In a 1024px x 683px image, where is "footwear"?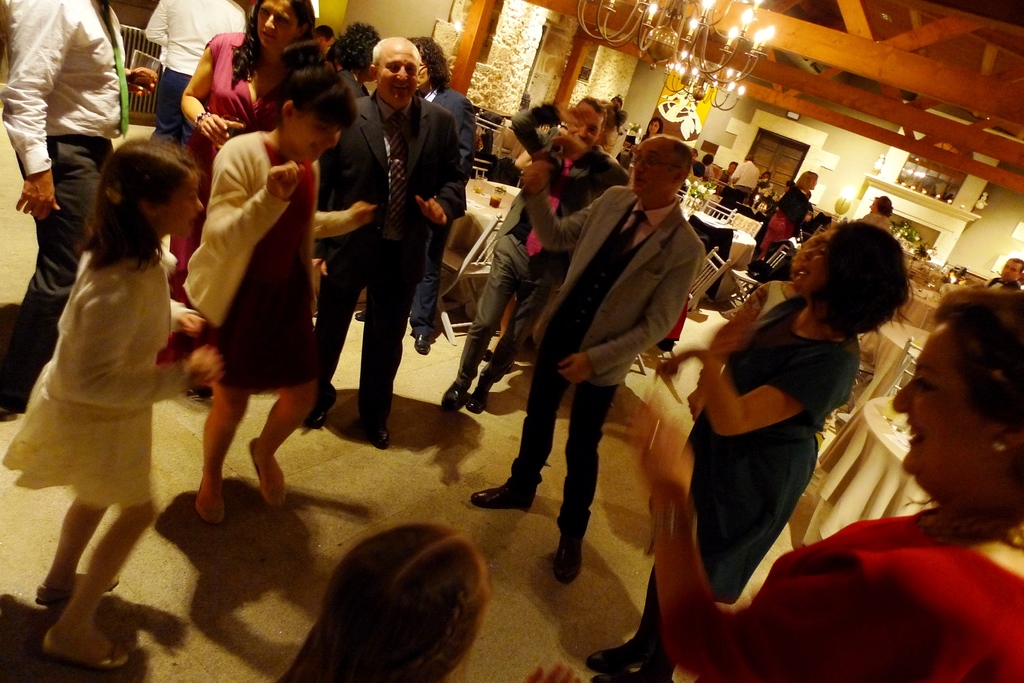
l=415, t=333, r=428, b=354.
